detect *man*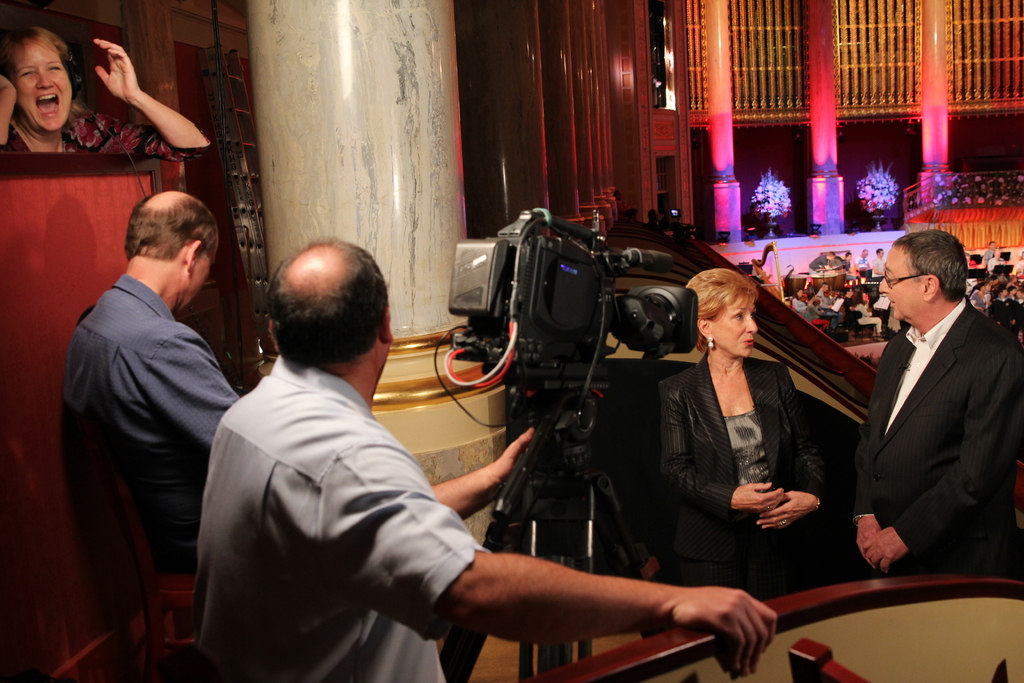
(left=816, top=280, right=844, bottom=330)
